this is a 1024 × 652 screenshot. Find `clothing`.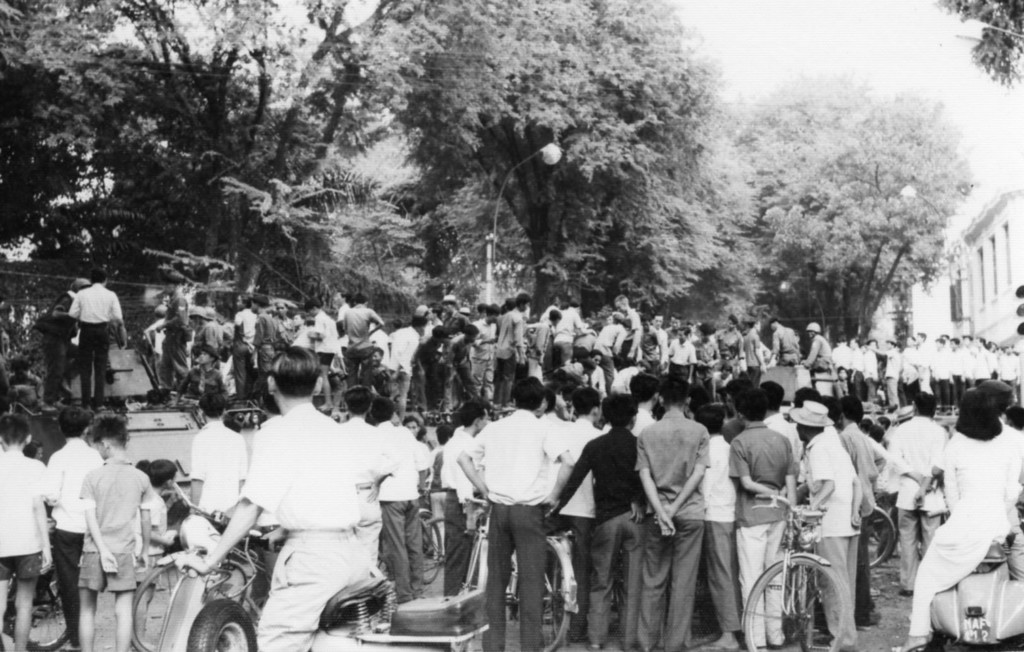
Bounding box: <region>803, 338, 831, 366</region>.
